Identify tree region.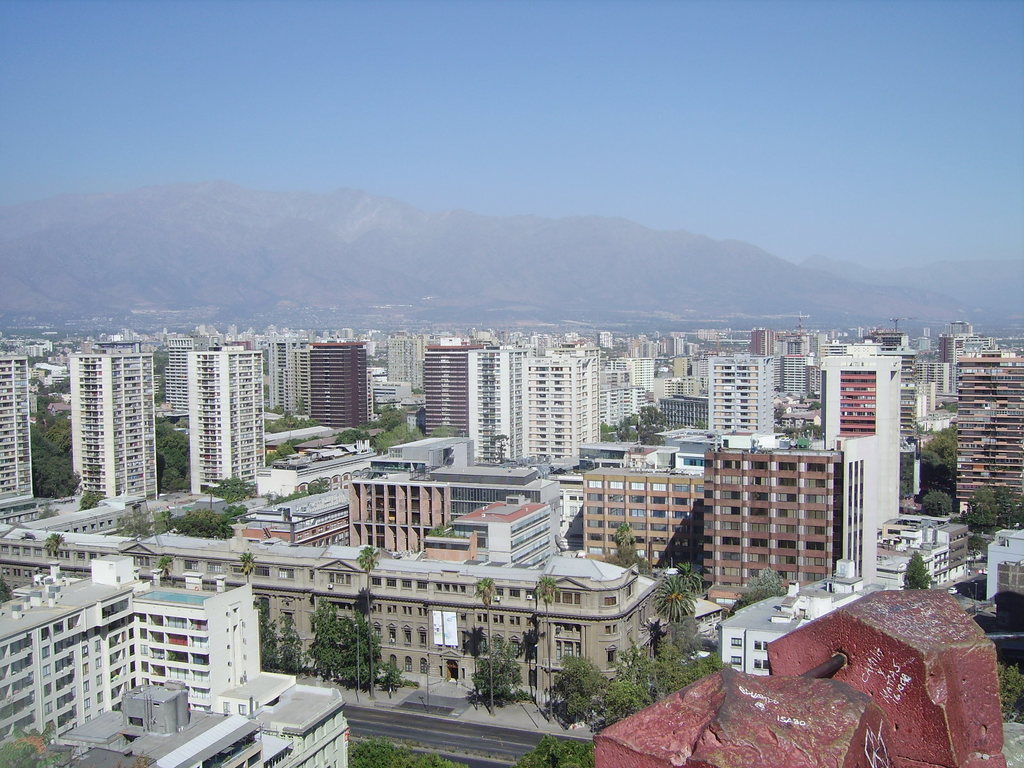
Region: [901, 547, 930, 589].
